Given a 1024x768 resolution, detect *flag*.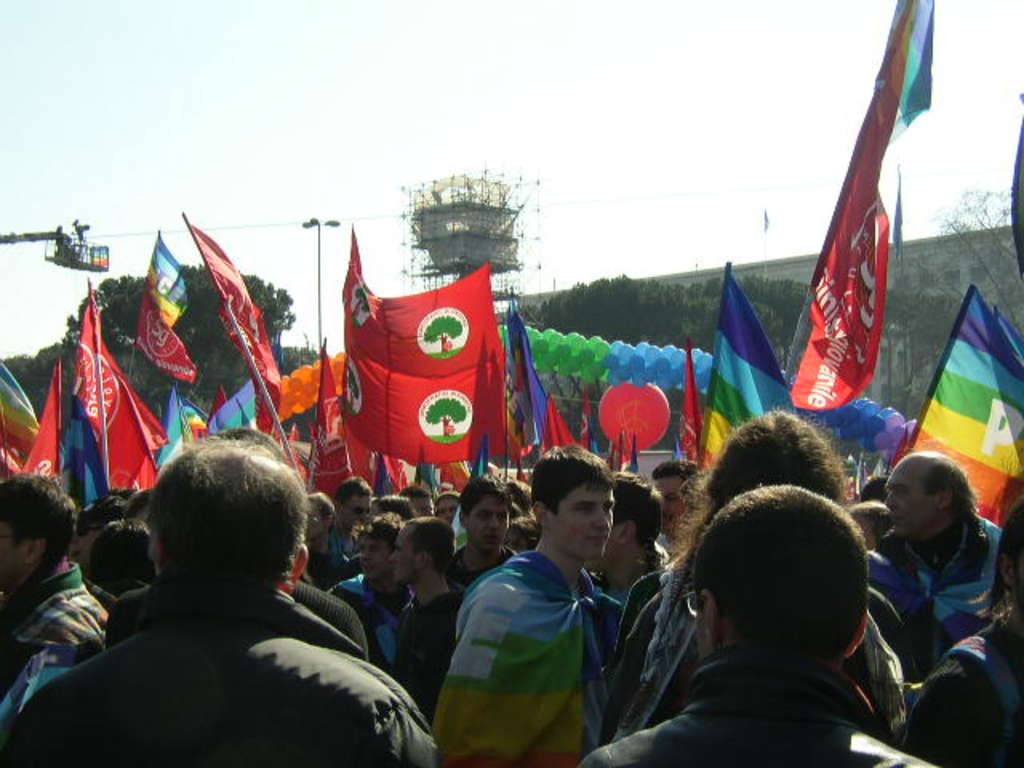
crop(606, 421, 622, 474).
